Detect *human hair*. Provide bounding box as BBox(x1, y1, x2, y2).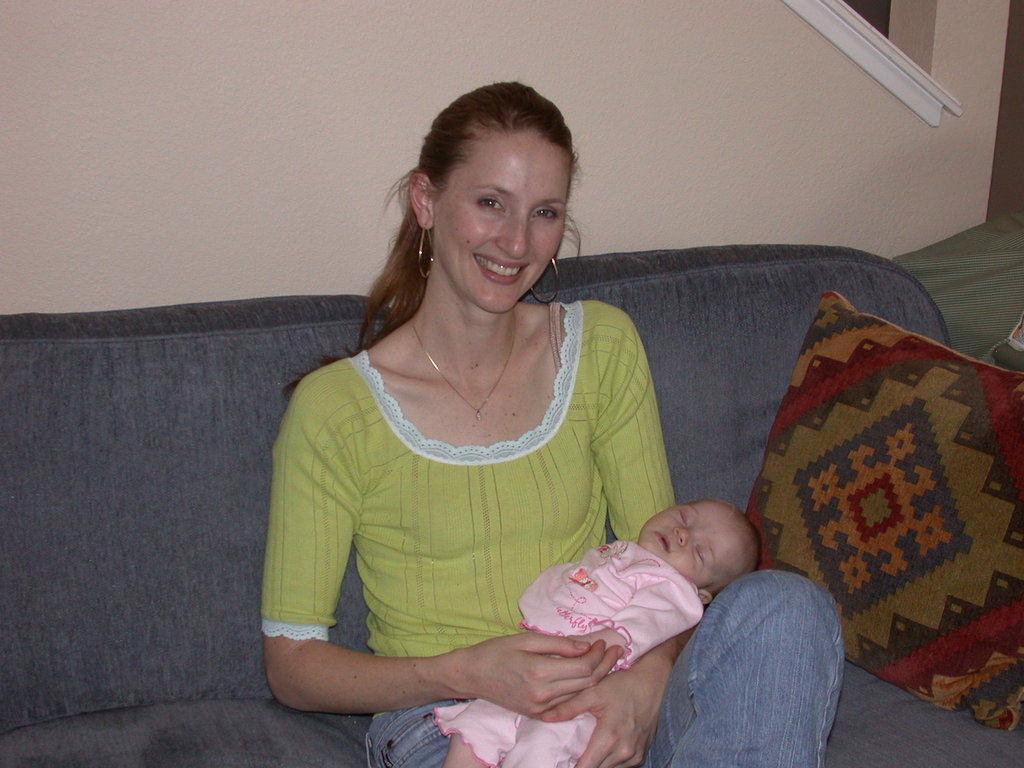
BBox(365, 83, 597, 375).
